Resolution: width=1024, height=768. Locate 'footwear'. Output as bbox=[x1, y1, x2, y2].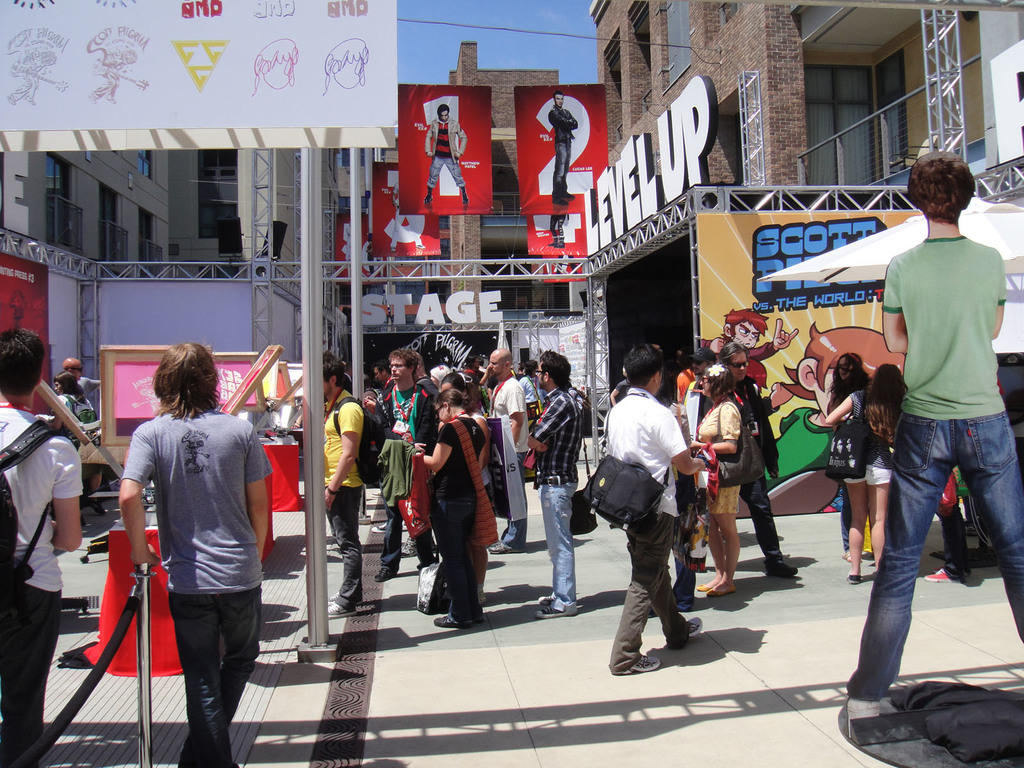
bbox=[326, 598, 356, 621].
